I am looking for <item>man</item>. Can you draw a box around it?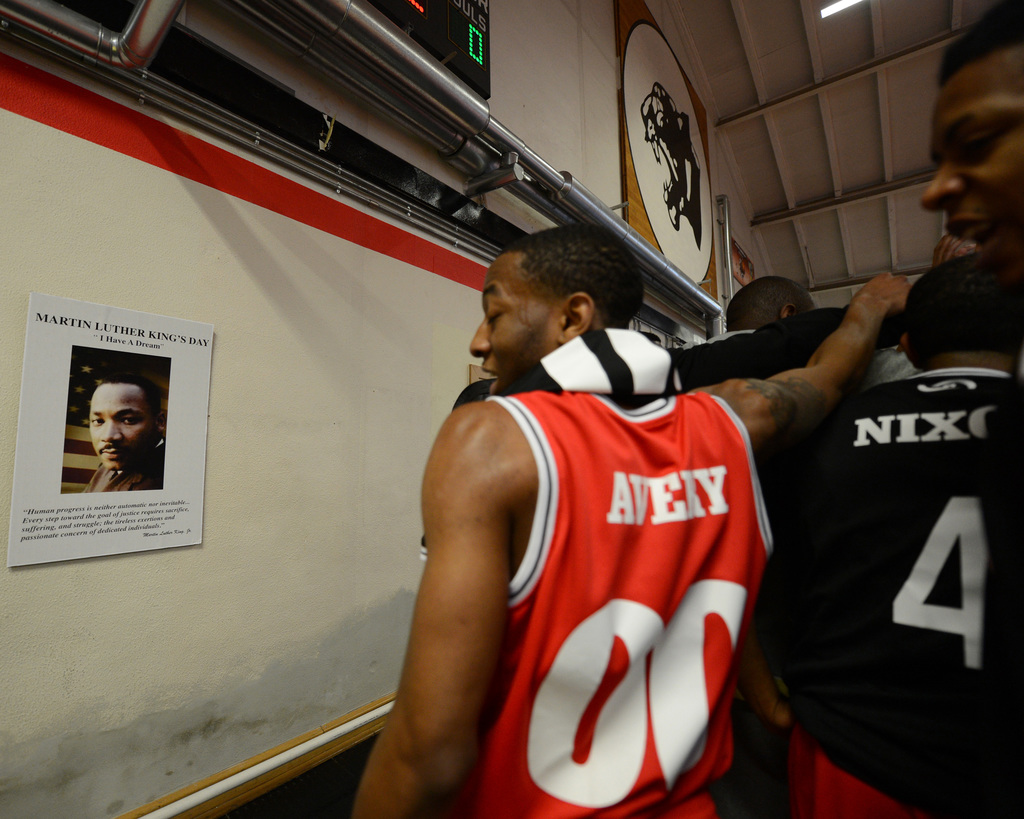
Sure, the bounding box is <box>74,372,169,503</box>.
